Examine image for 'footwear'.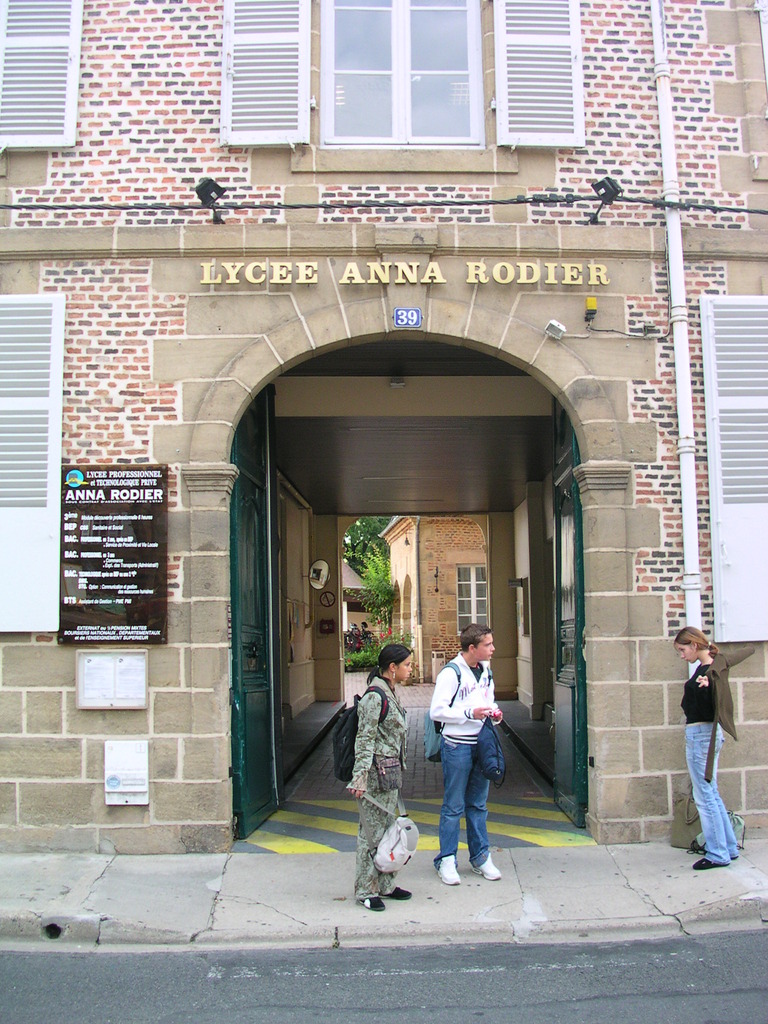
Examination result: 437/852/462/887.
